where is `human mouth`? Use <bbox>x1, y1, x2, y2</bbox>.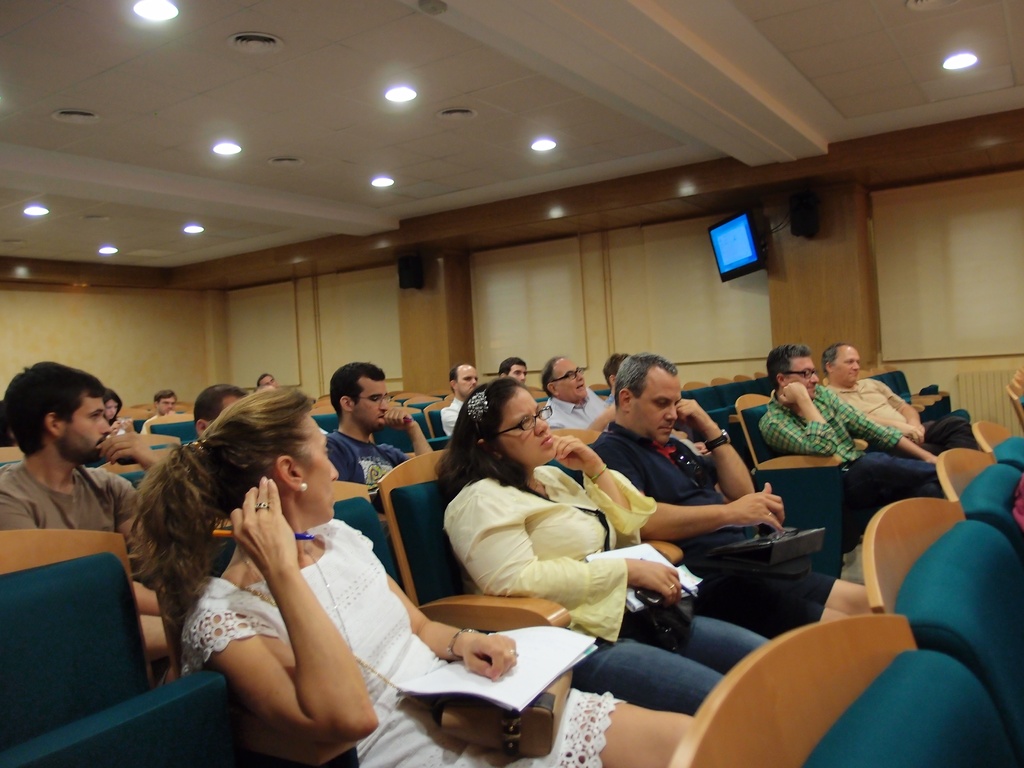
<bbox>377, 413, 385, 420</bbox>.
